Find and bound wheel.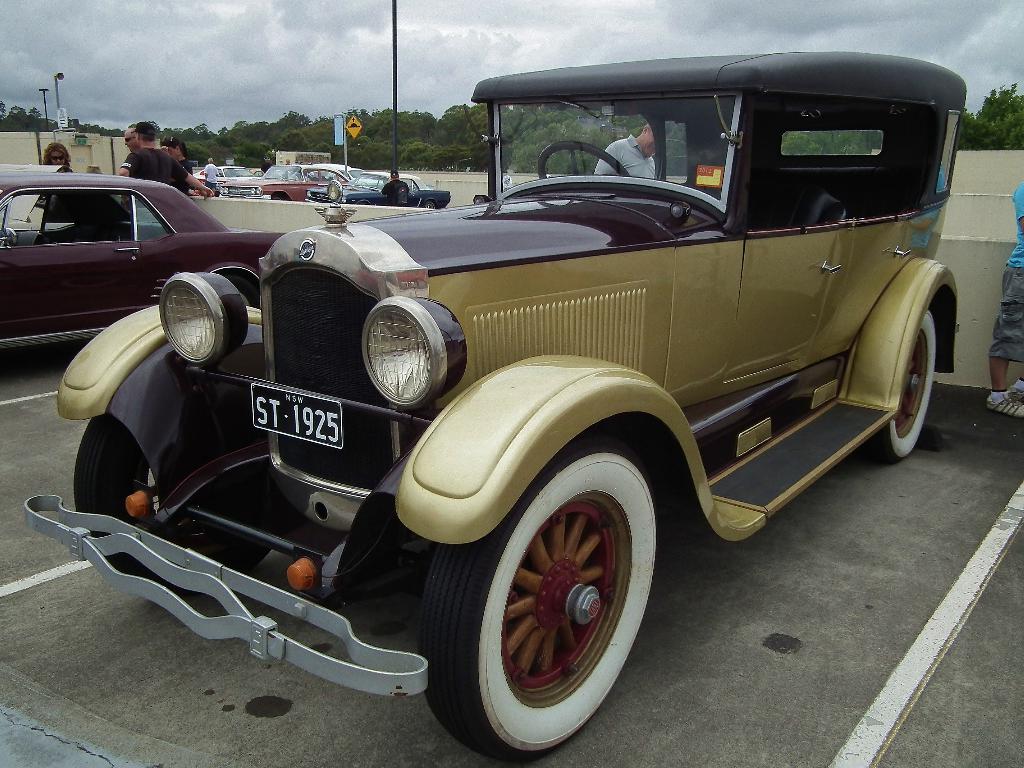
Bound: 69 414 285 600.
